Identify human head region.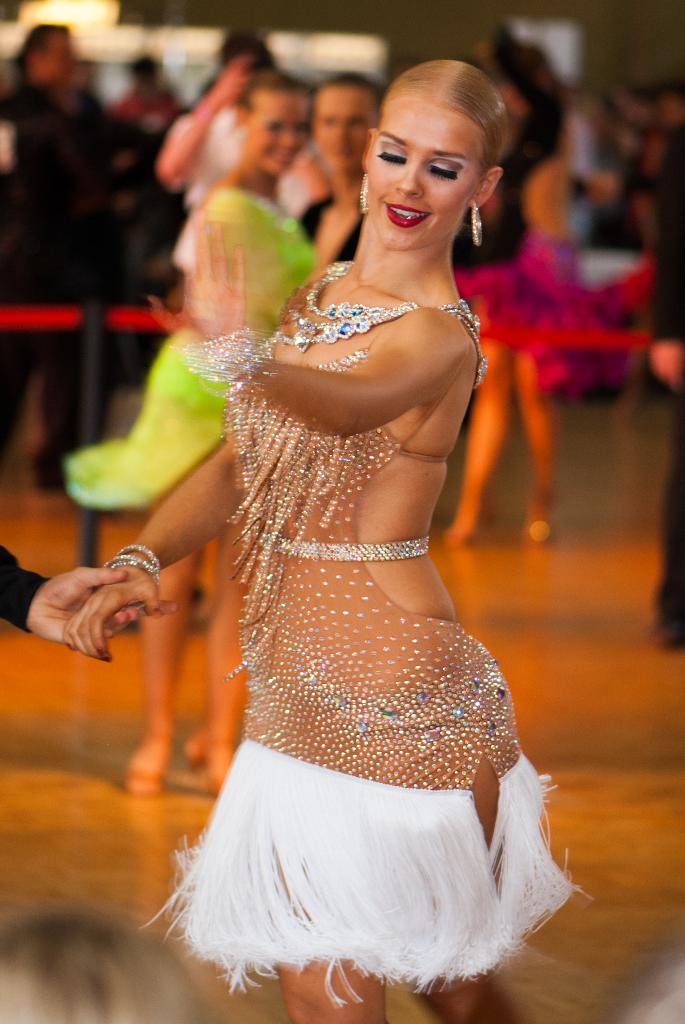
Region: [x1=352, y1=52, x2=526, y2=243].
